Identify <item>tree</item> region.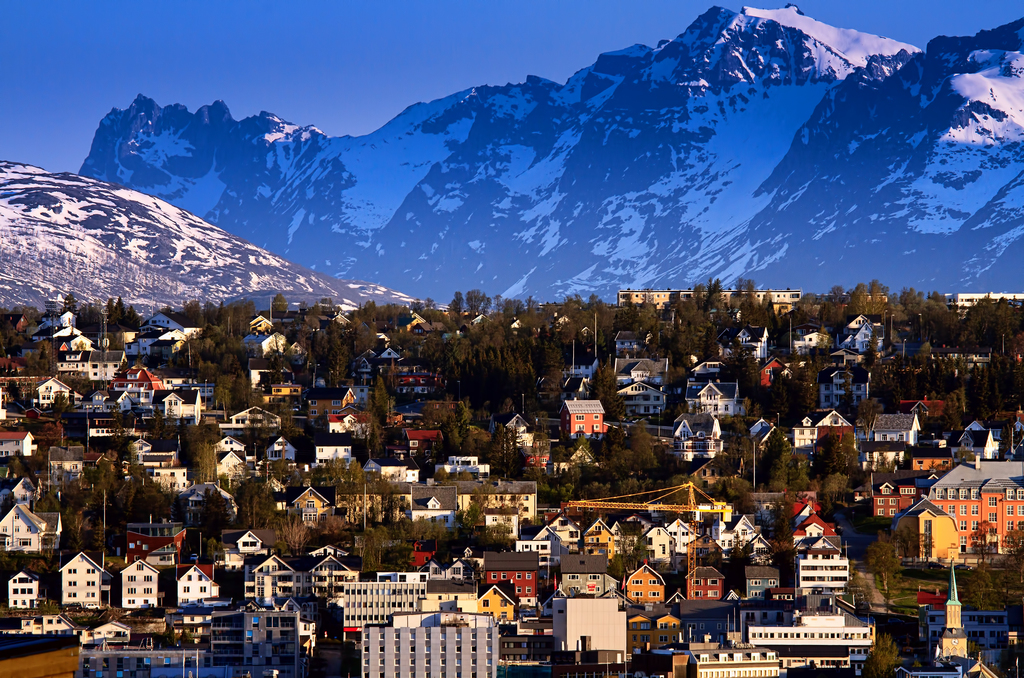
Region: box=[410, 297, 419, 309].
